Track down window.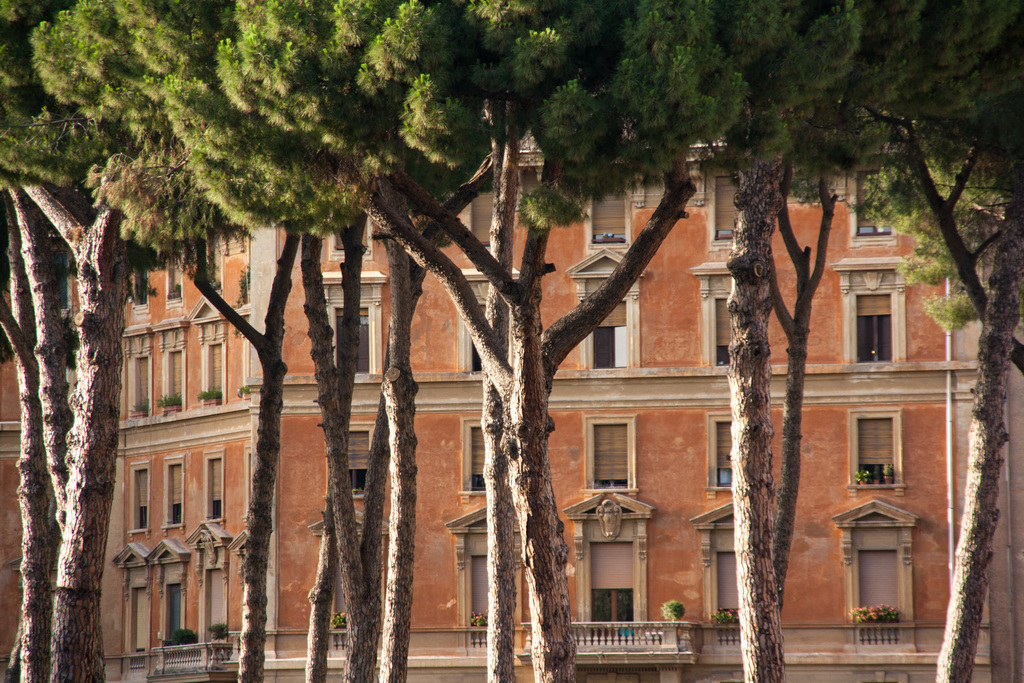
Tracked to 125 585 156 657.
